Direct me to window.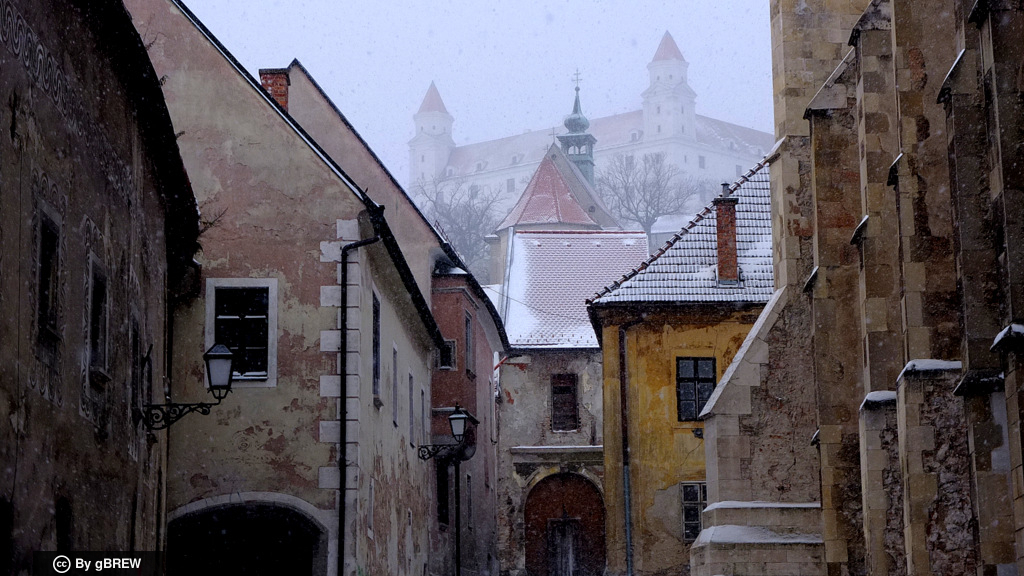
Direction: 738 167 742 173.
